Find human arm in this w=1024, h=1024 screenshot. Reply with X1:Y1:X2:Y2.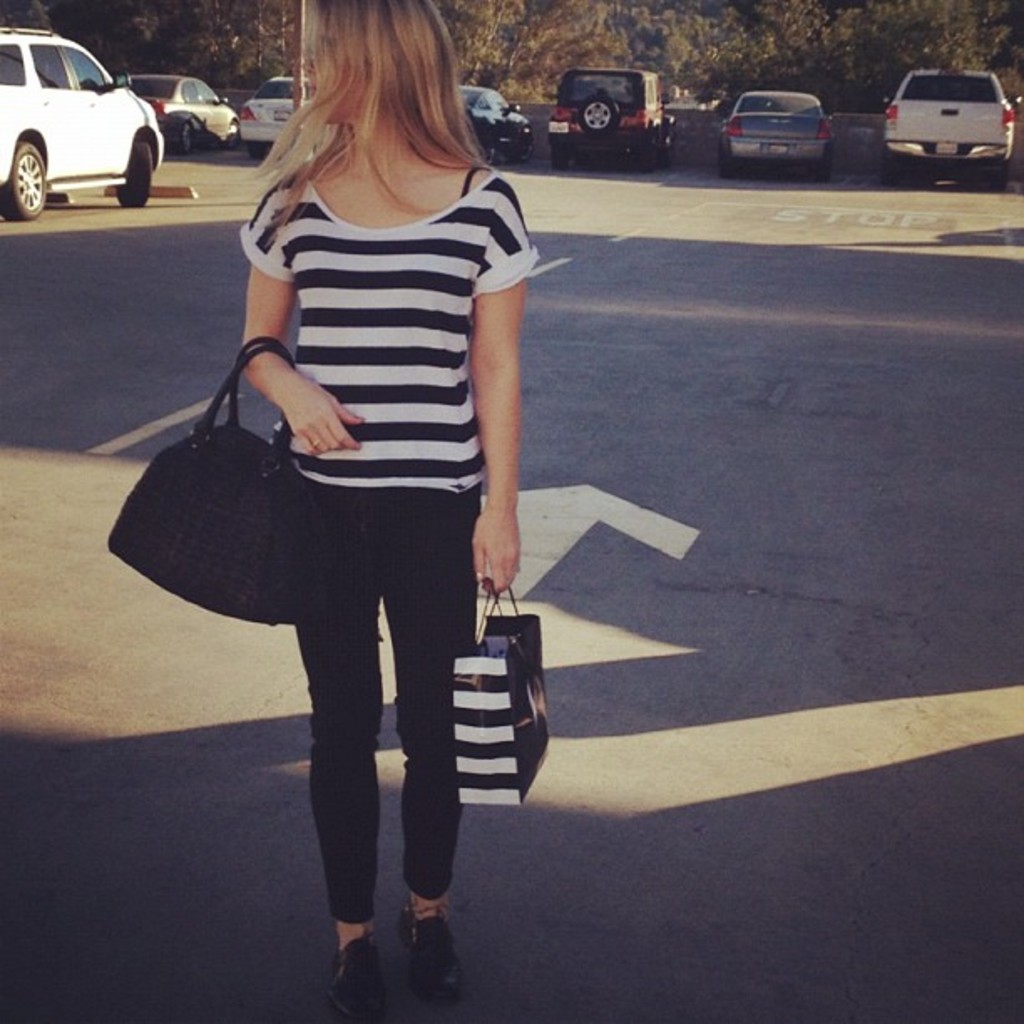
228:186:370:465.
